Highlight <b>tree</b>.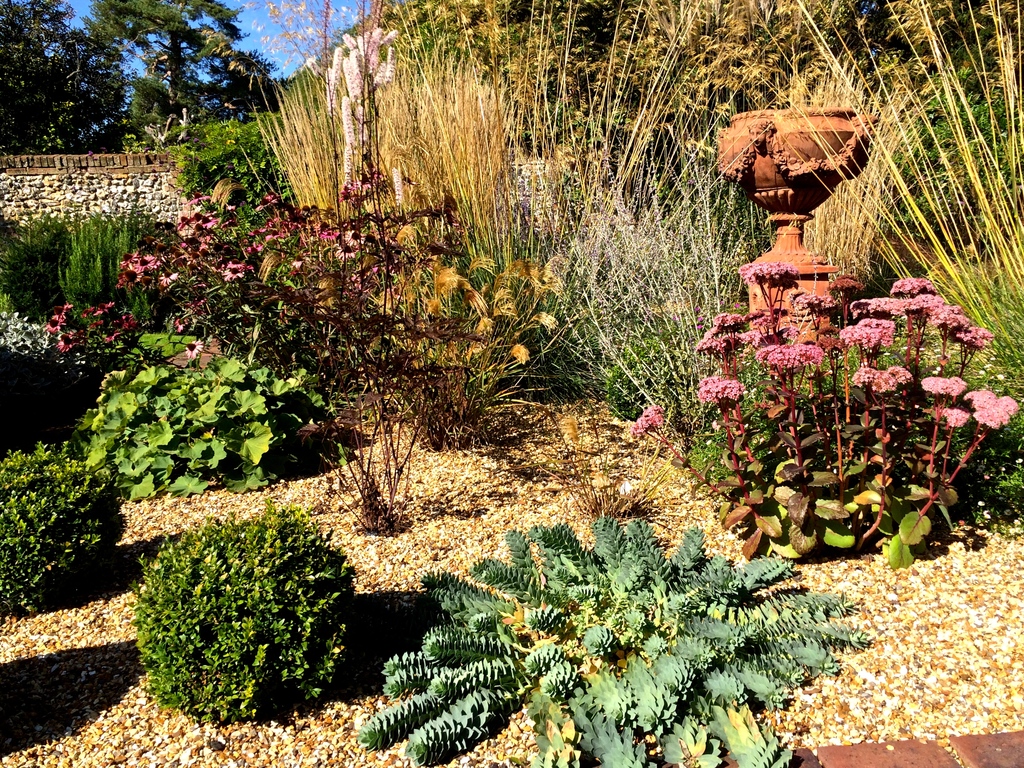
Highlighted region: x1=0 y1=0 x2=127 y2=152.
